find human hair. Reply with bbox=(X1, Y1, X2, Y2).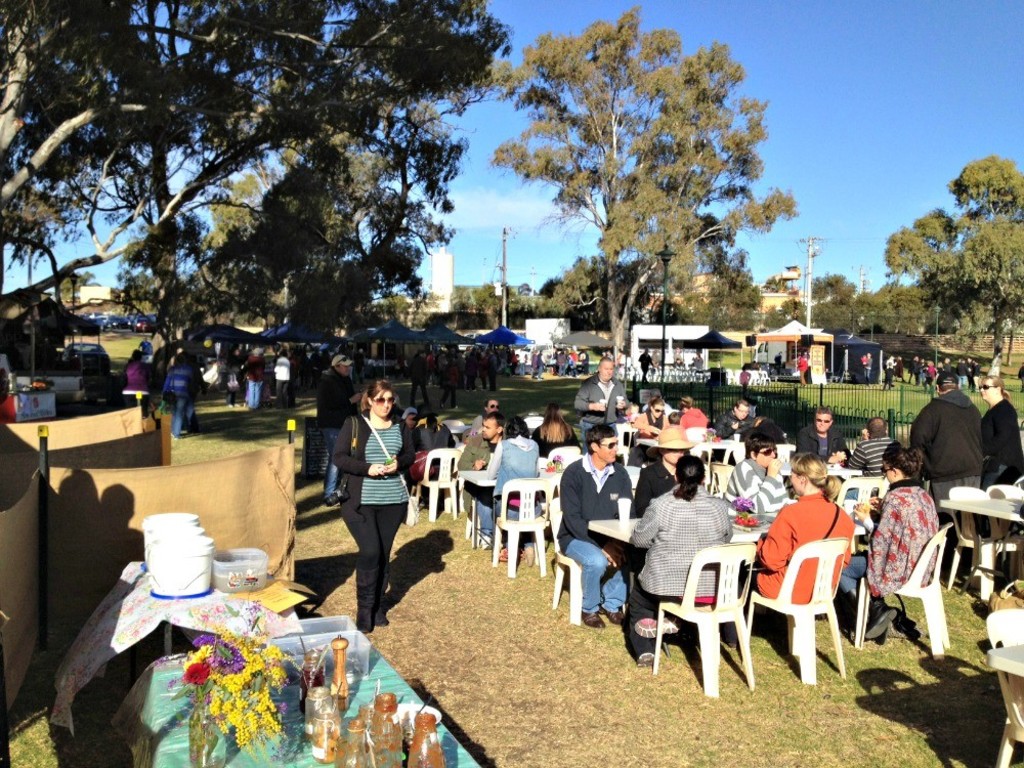
bbox=(484, 410, 498, 440).
